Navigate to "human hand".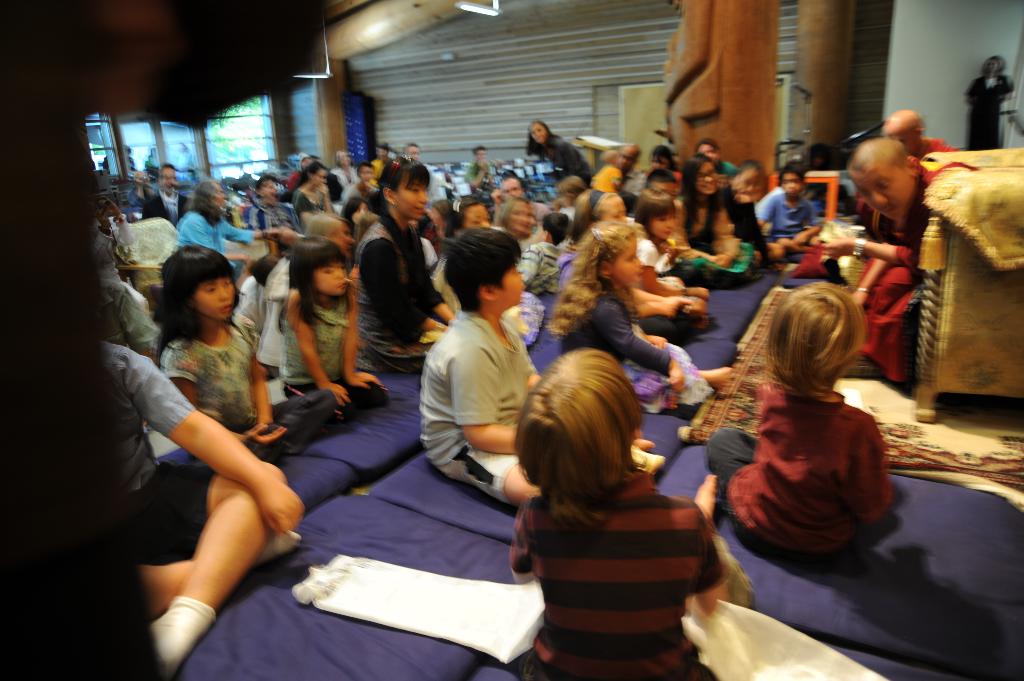
Navigation target: [268, 487, 303, 522].
